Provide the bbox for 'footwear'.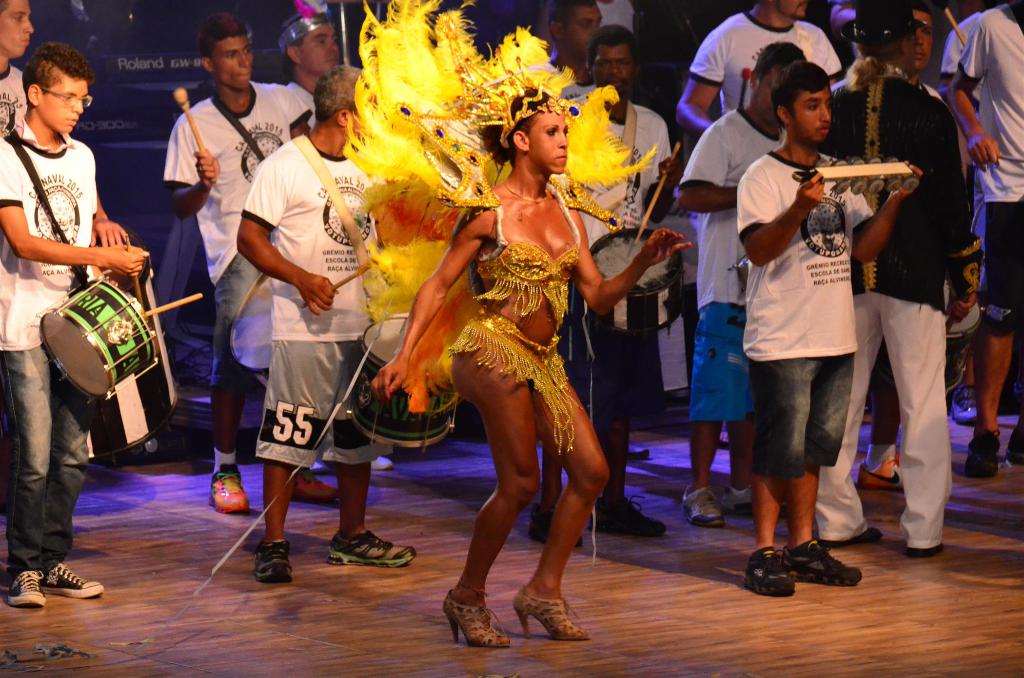
x1=210, y1=464, x2=249, y2=513.
